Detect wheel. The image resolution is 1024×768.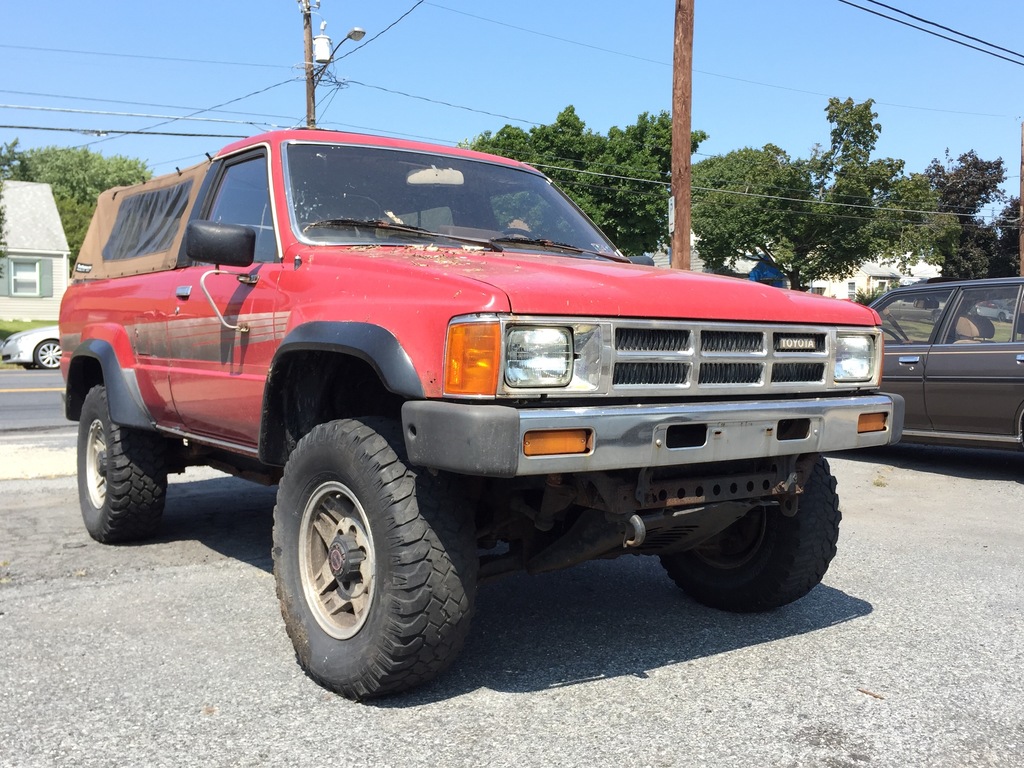
<region>266, 422, 458, 692</region>.
